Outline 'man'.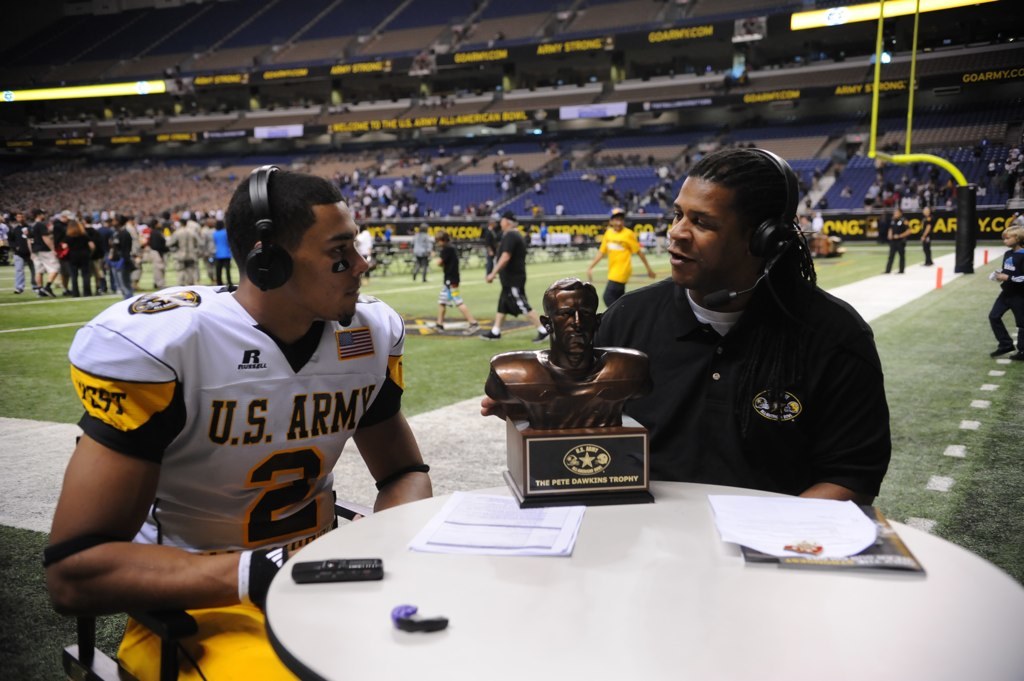
Outline: x1=589 y1=146 x2=888 y2=517.
